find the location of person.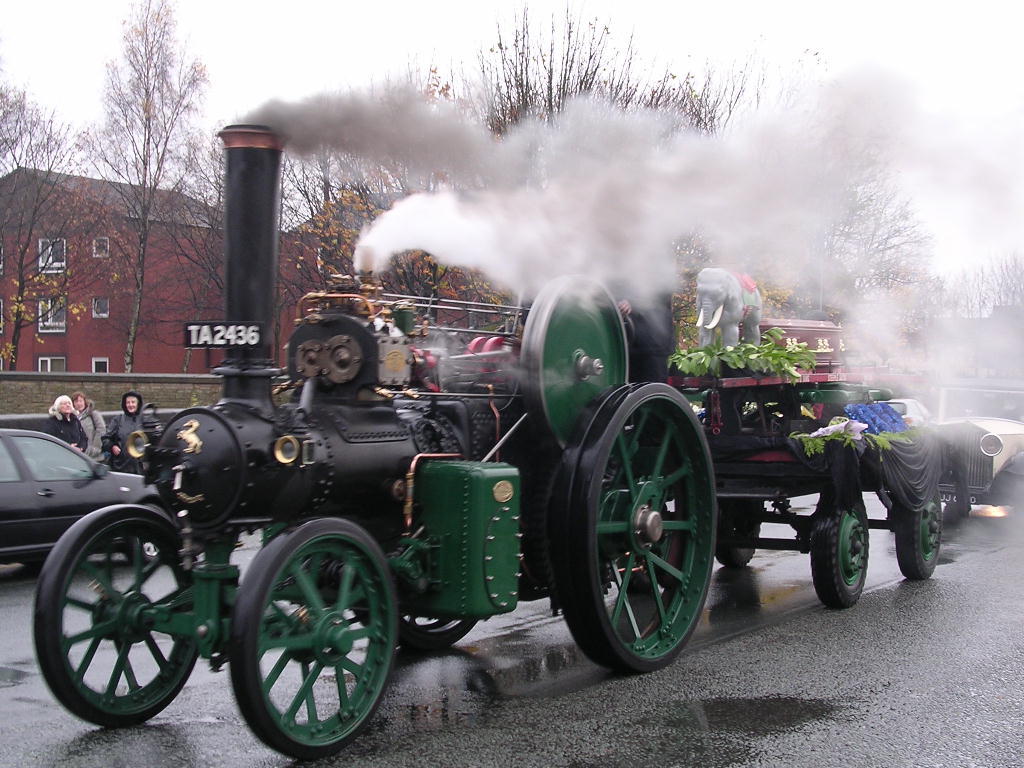
Location: x1=71, y1=392, x2=103, y2=458.
